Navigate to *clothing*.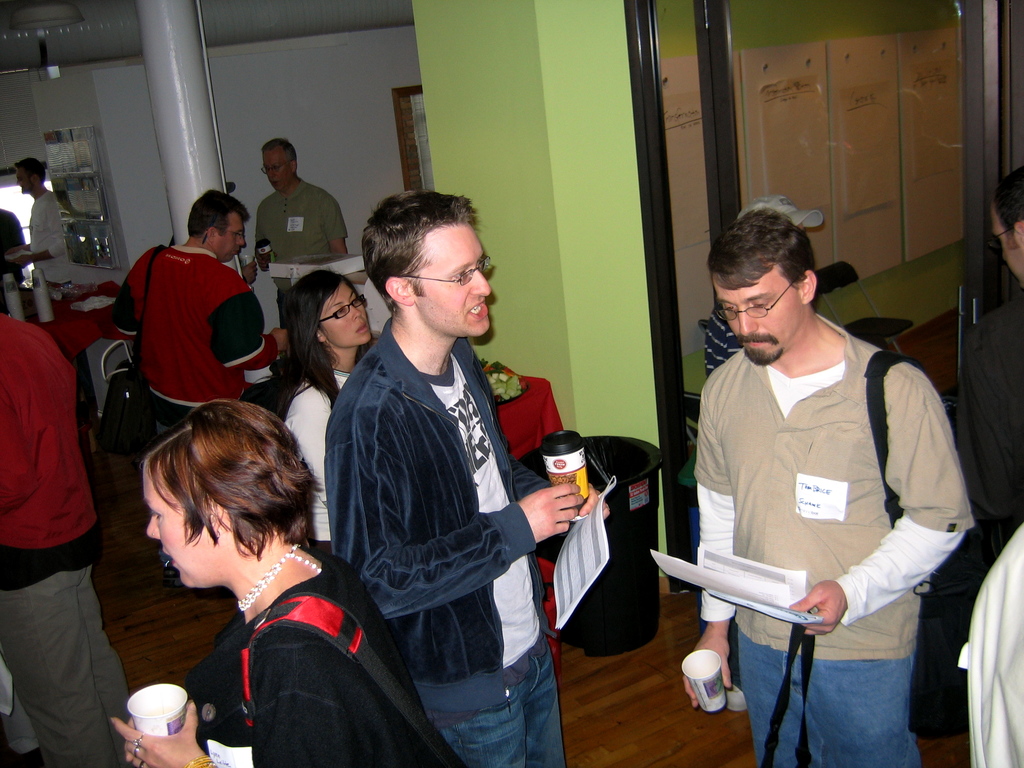
Navigation target: <bbox>0, 312, 136, 767</bbox>.
